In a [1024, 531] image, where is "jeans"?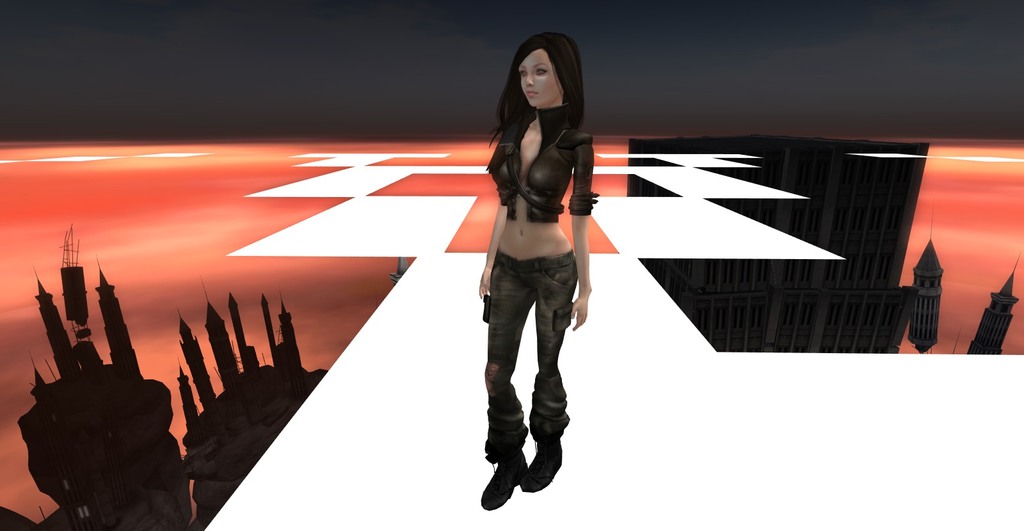
crop(483, 246, 571, 461).
